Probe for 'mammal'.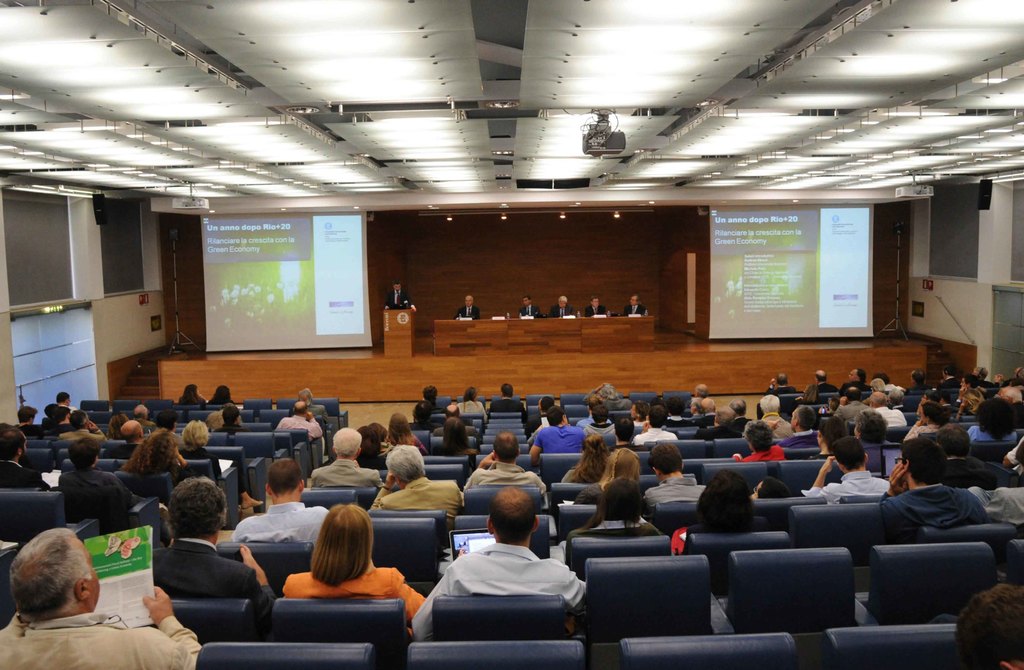
Probe result: <region>384, 279, 416, 309</region>.
